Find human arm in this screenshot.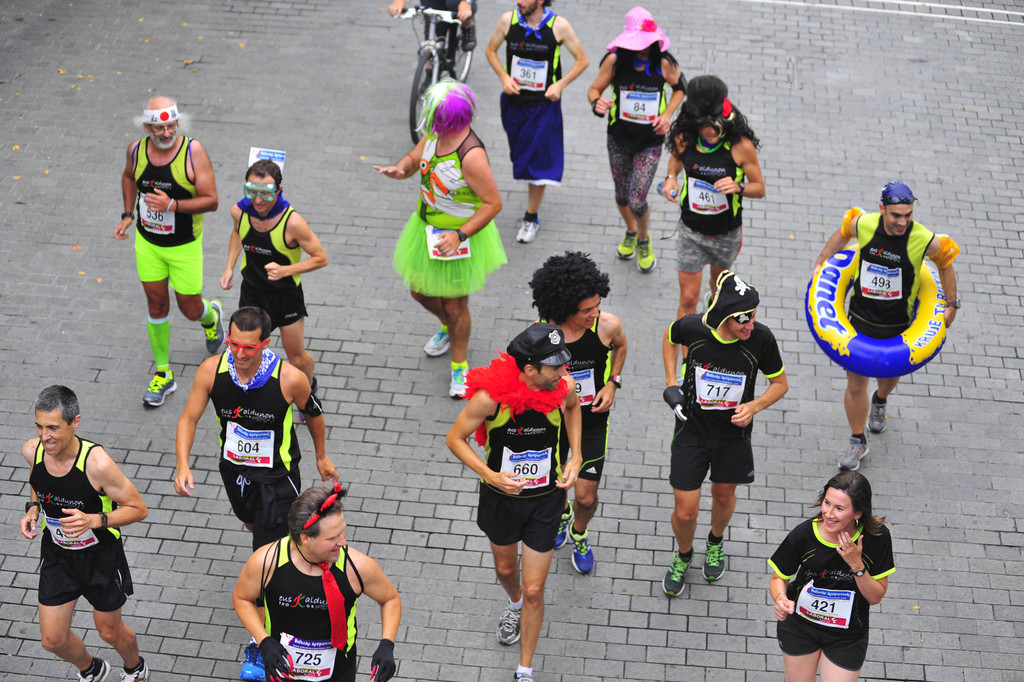
The bounding box for human arm is l=385, t=0, r=410, b=18.
